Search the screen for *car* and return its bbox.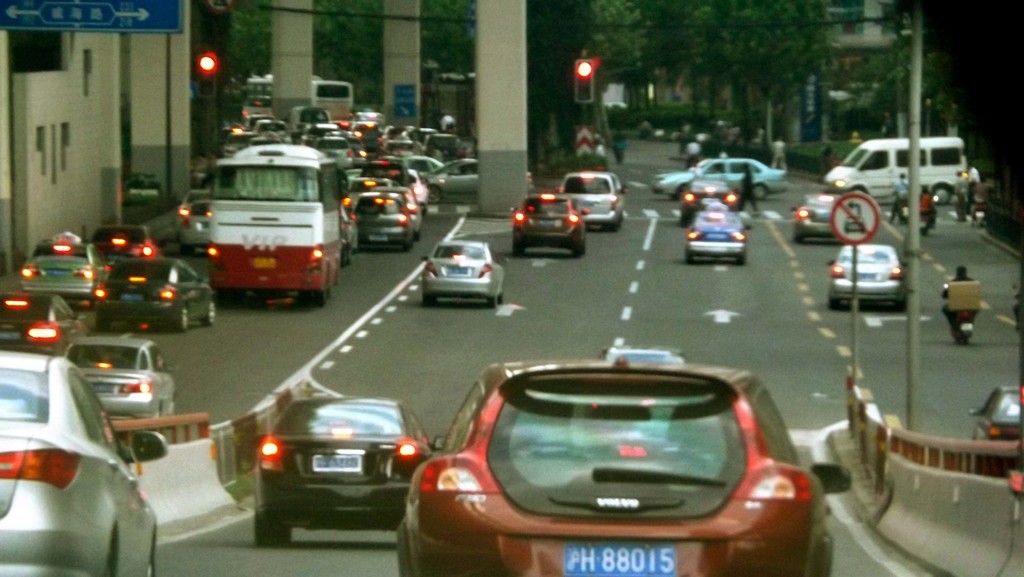
Found: 562:172:628:233.
